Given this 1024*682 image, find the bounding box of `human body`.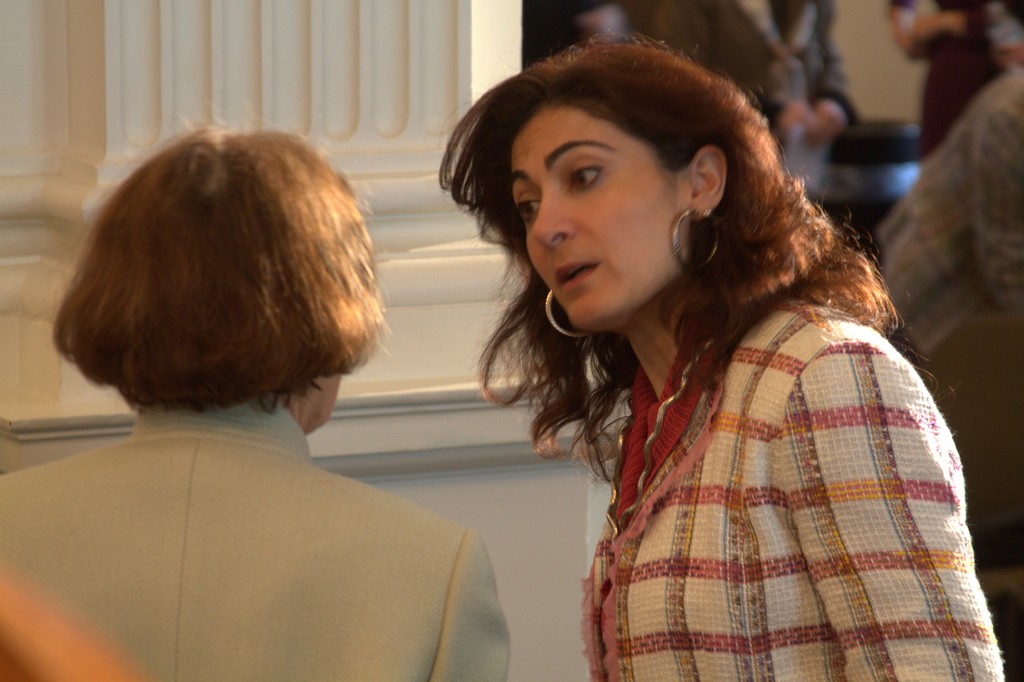
x1=524, y1=0, x2=623, y2=70.
